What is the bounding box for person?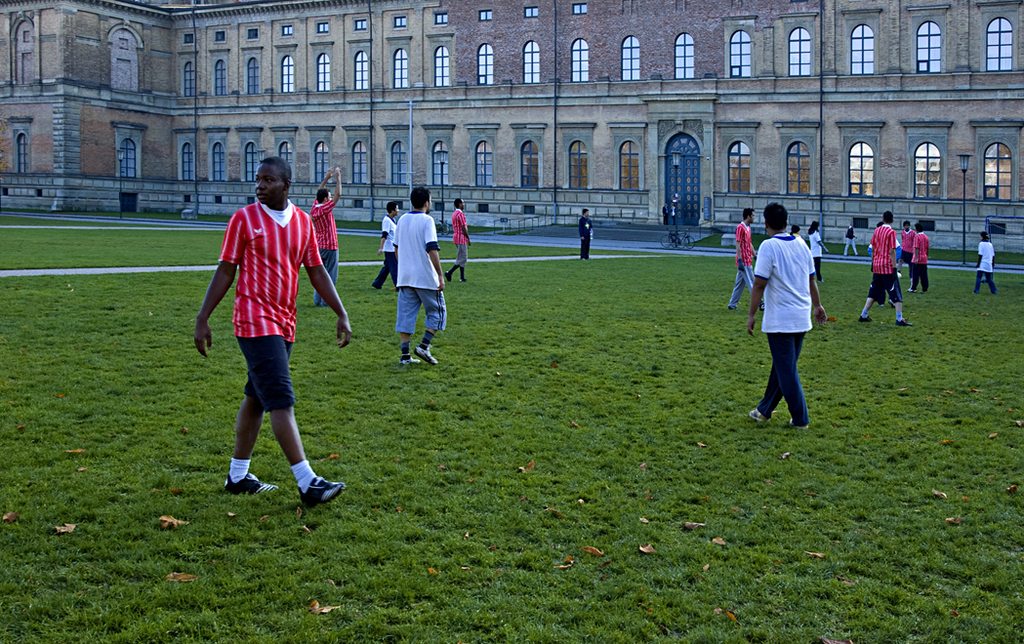
808,214,831,287.
